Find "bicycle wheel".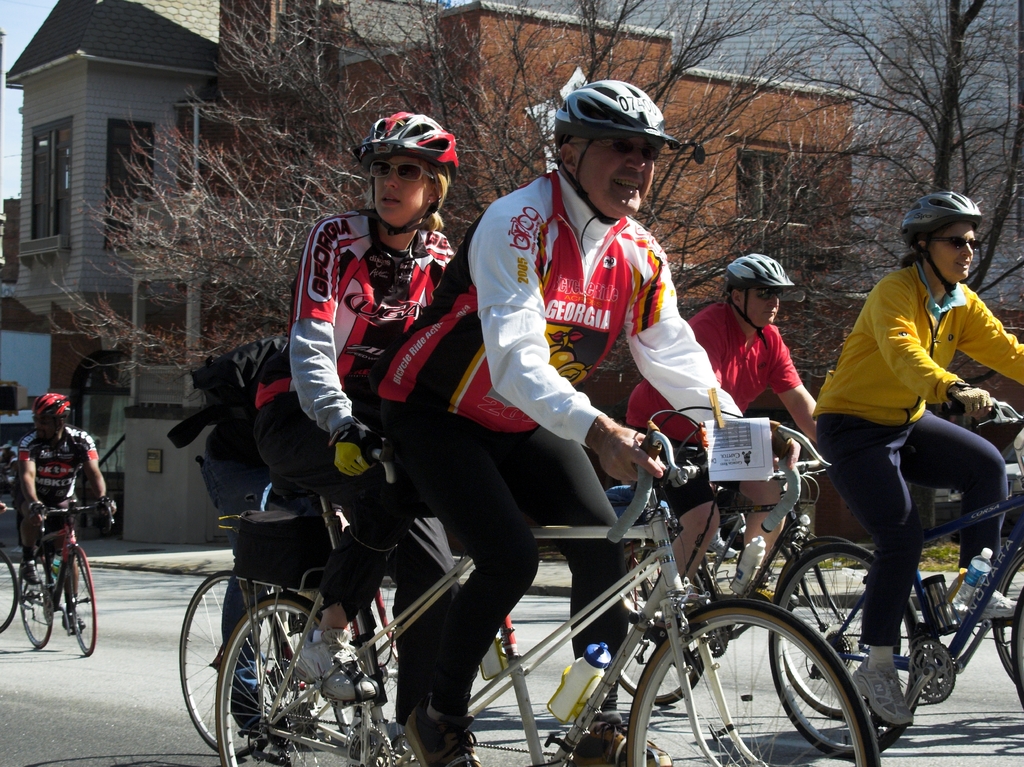
bbox=[616, 547, 717, 711].
